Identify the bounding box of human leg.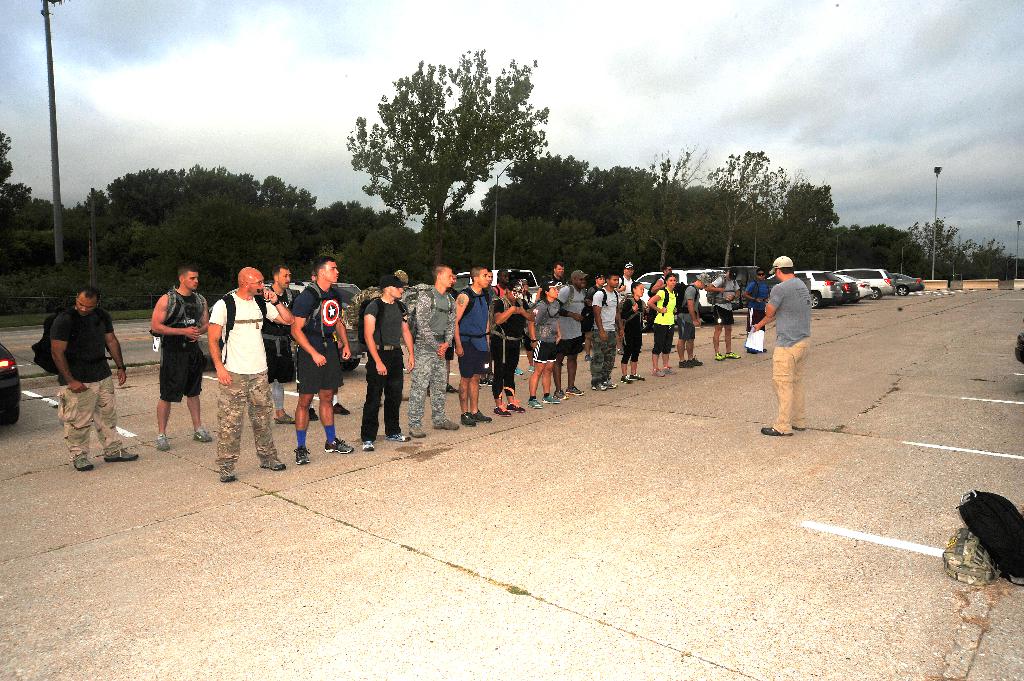
621/326/645/390.
